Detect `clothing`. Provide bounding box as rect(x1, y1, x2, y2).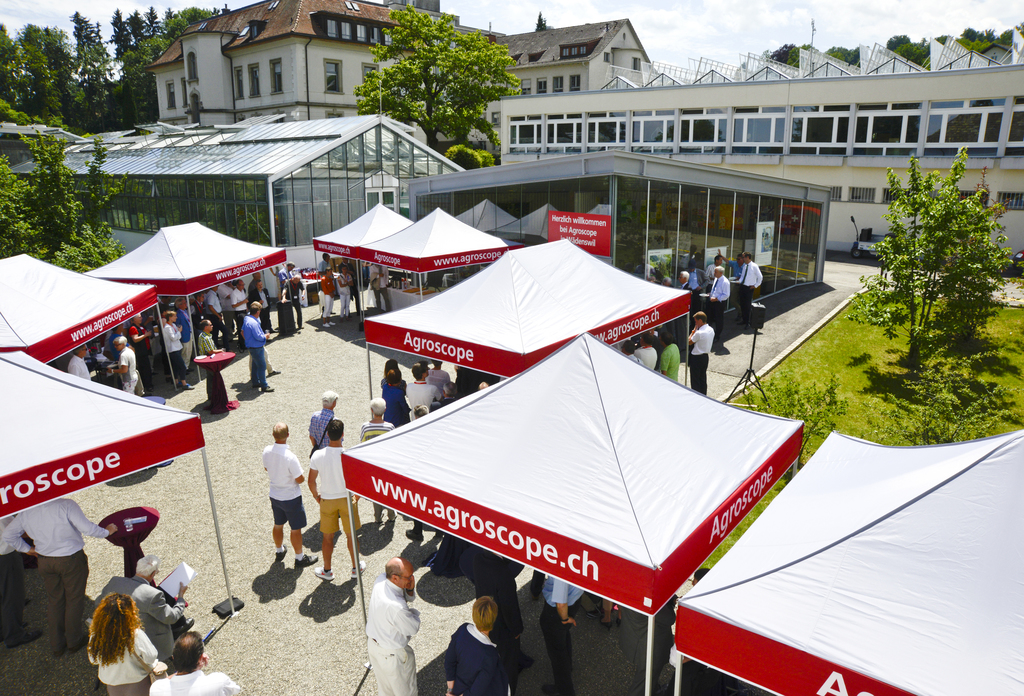
rect(150, 667, 241, 695).
